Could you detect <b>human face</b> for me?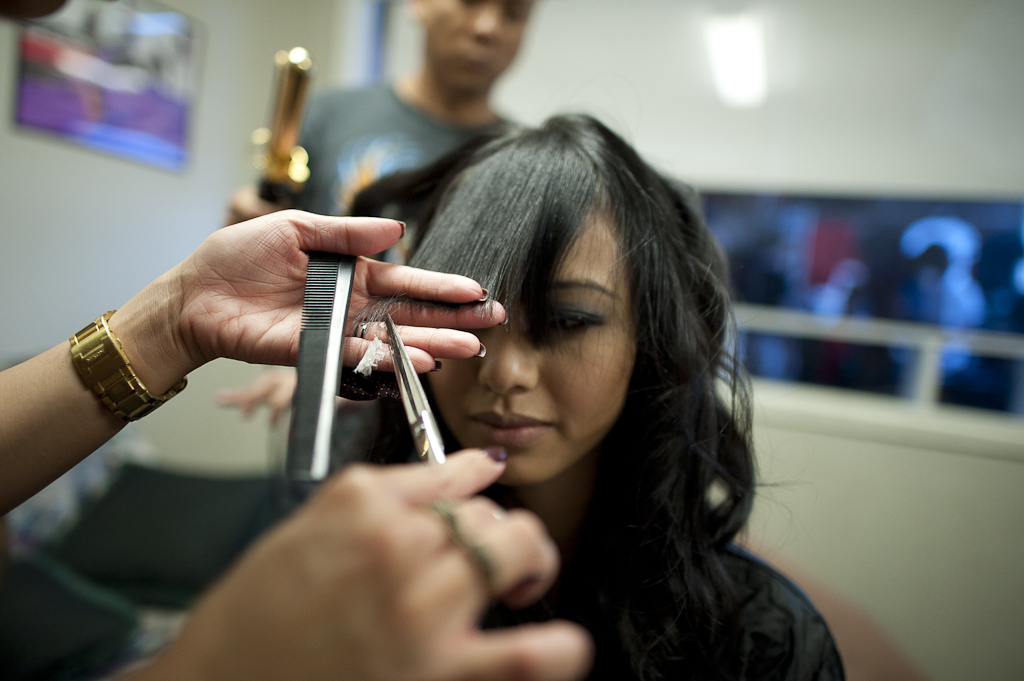
Detection result: [425,0,531,94].
